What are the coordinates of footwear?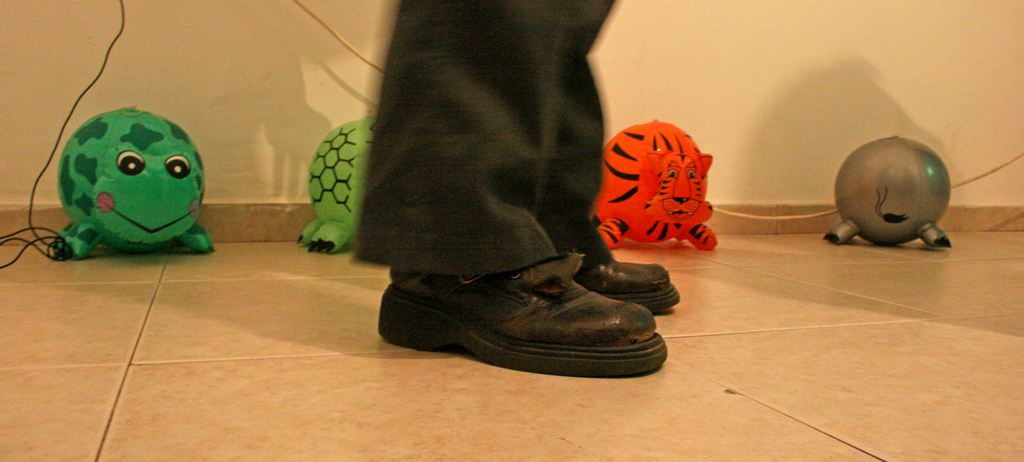
l=365, t=234, r=680, b=369.
